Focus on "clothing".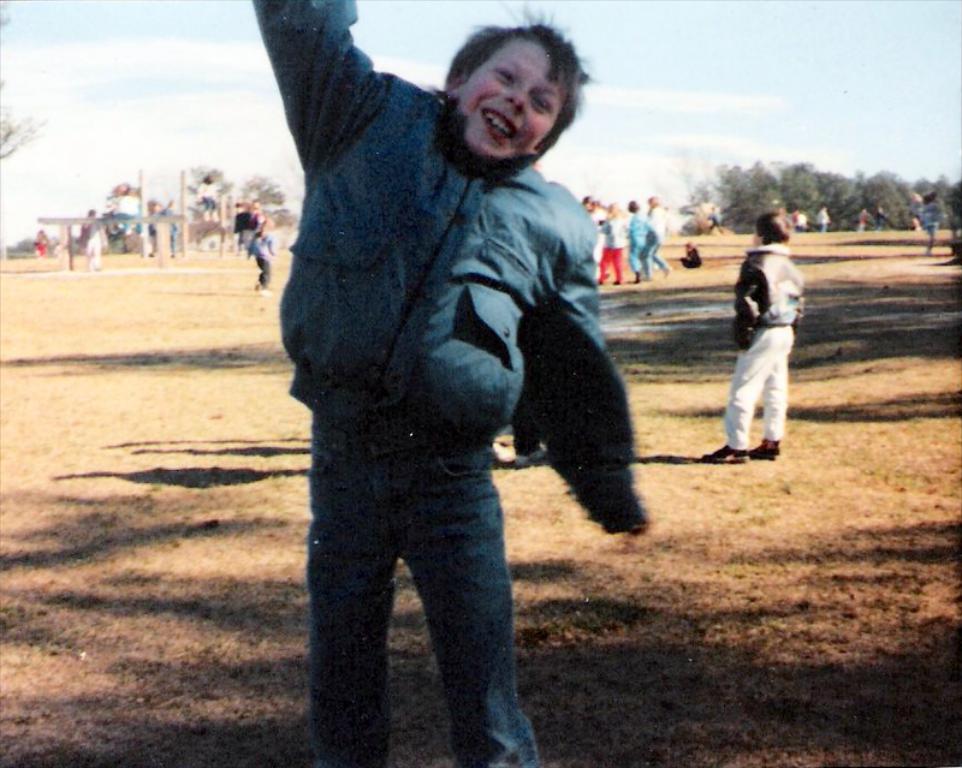
Focused at Rect(78, 212, 113, 263).
